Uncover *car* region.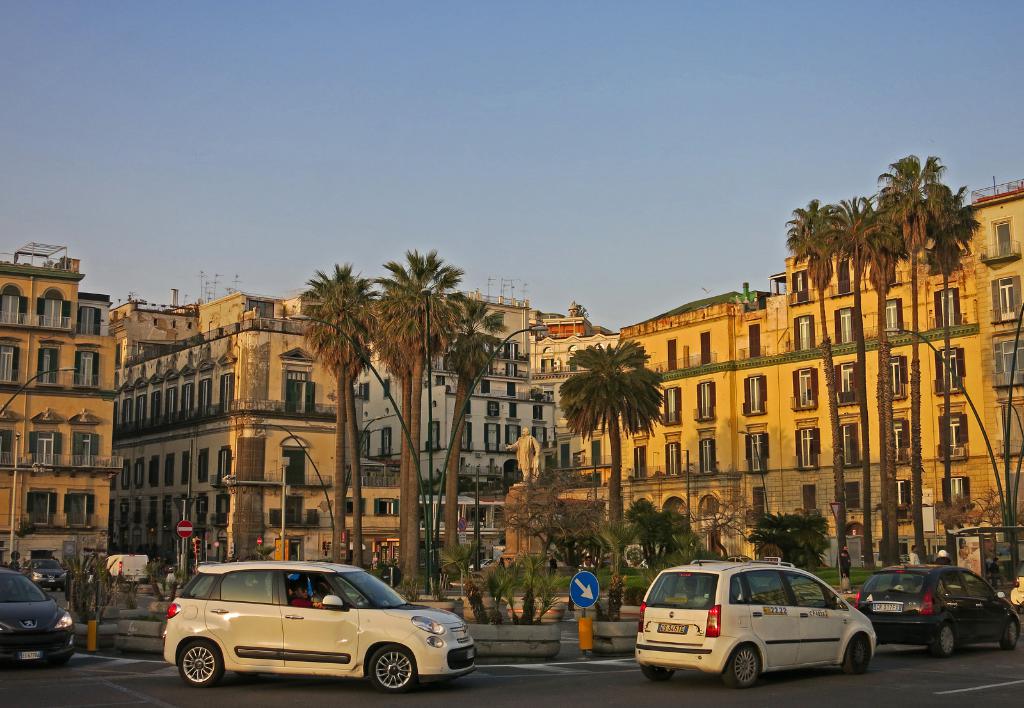
Uncovered: BBox(143, 560, 475, 700).
